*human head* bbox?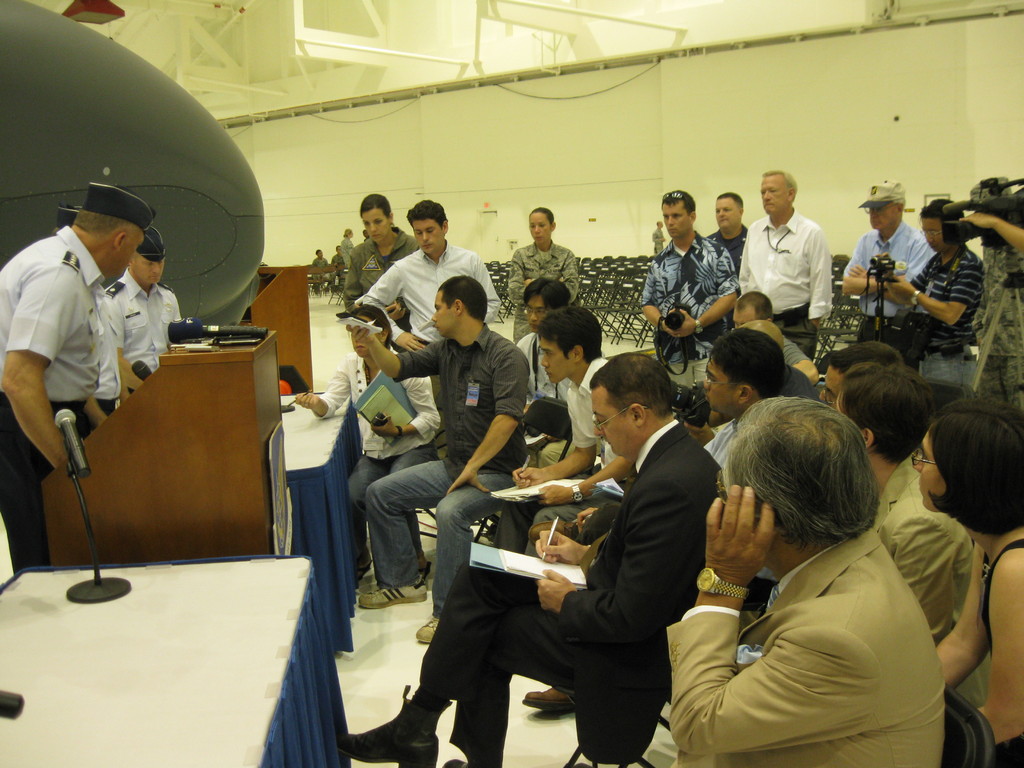
594:352:676:461
